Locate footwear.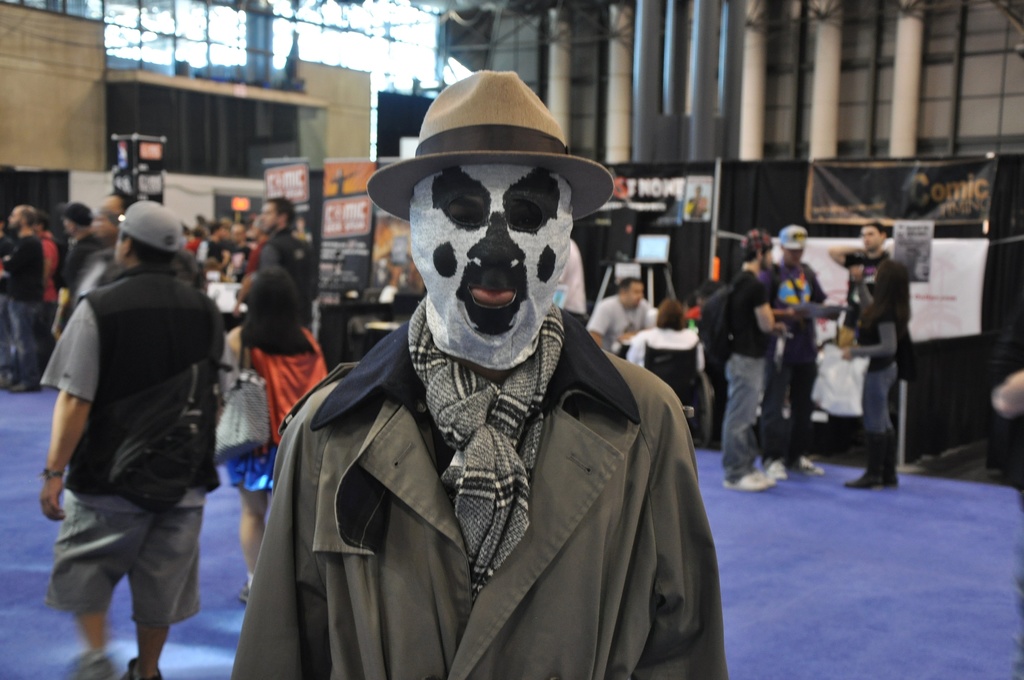
Bounding box: bbox=[767, 457, 786, 476].
